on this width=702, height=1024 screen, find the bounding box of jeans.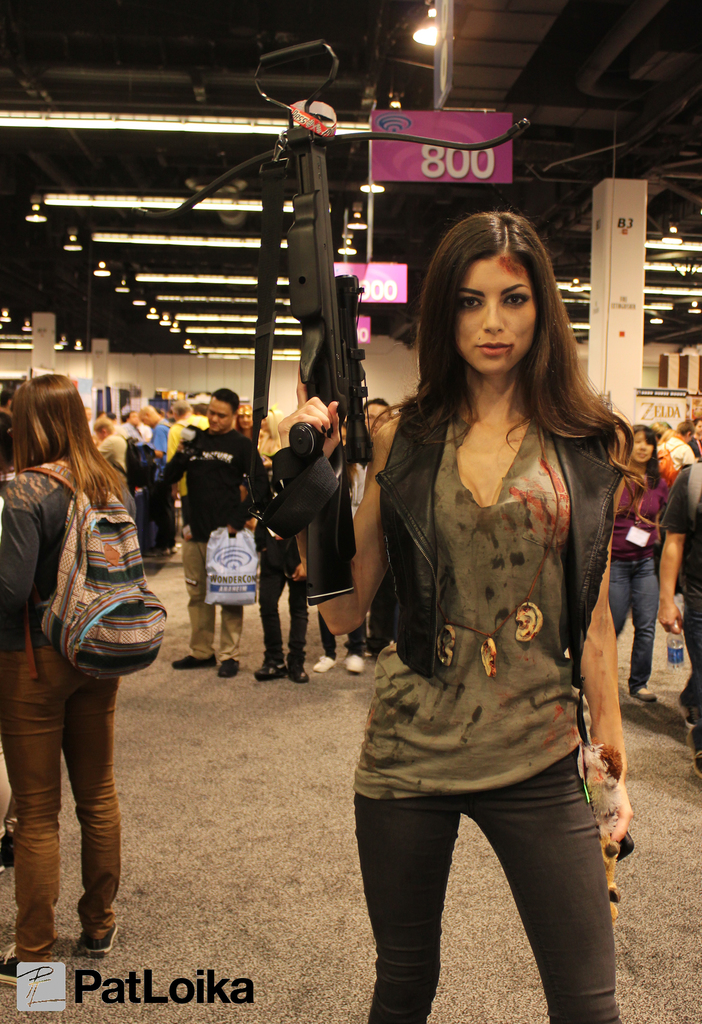
Bounding box: box(613, 552, 655, 692).
